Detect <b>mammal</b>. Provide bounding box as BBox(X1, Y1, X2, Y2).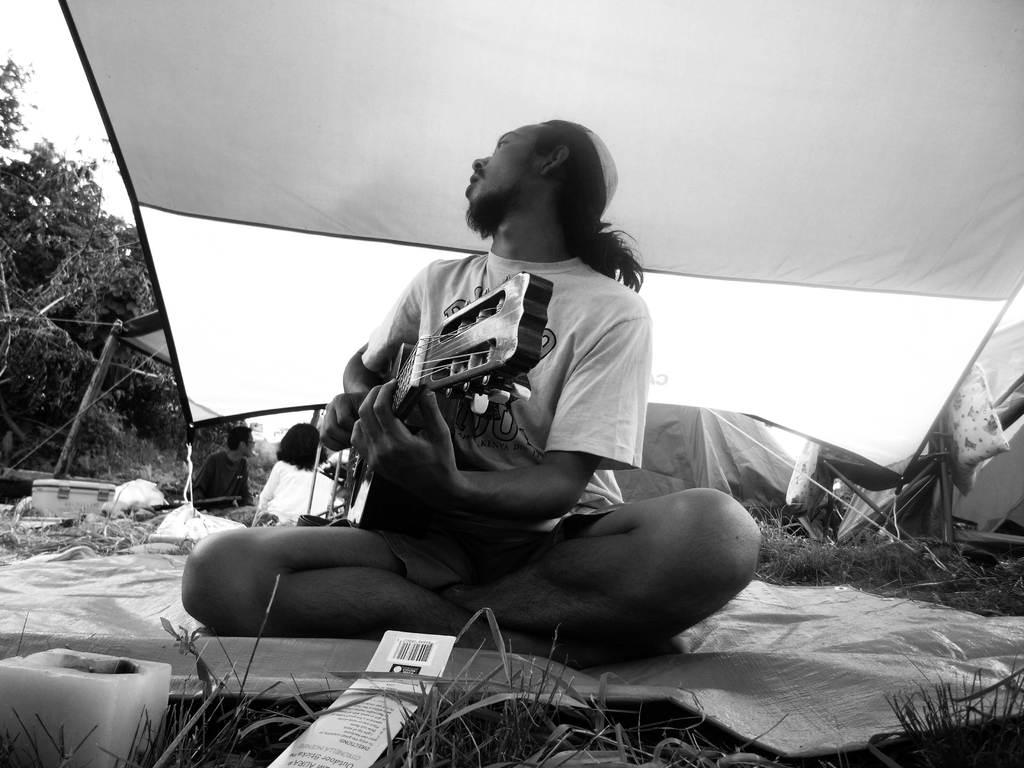
BBox(179, 122, 762, 653).
